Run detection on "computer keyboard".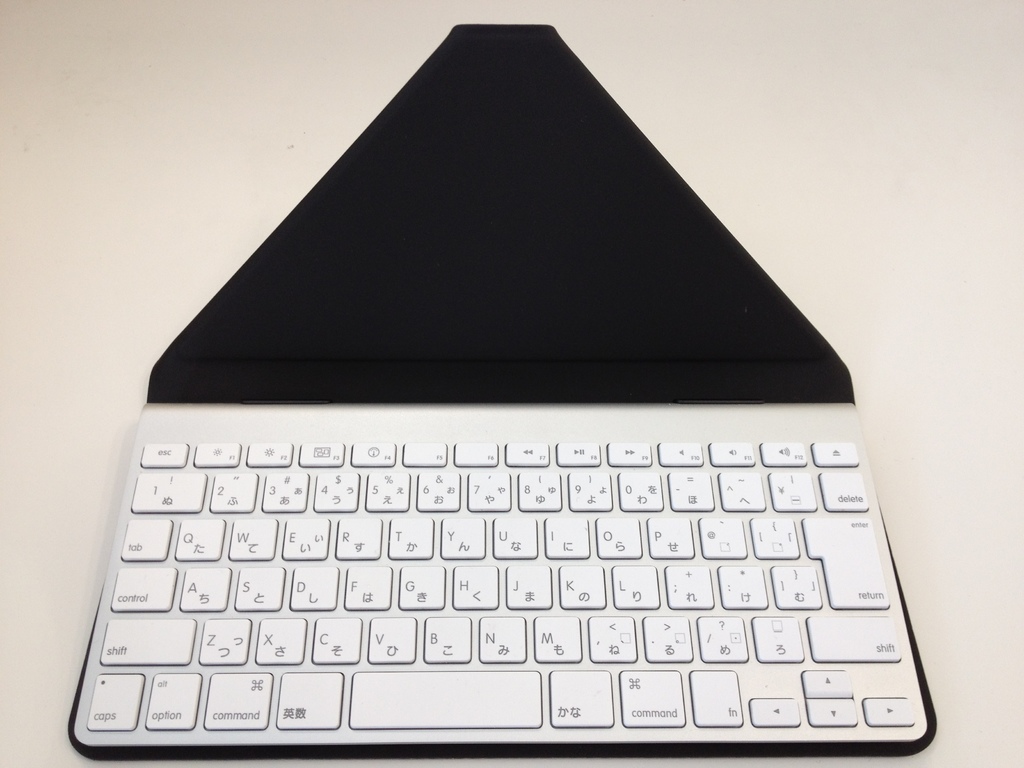
Result: [65, 398, 922, 742].
